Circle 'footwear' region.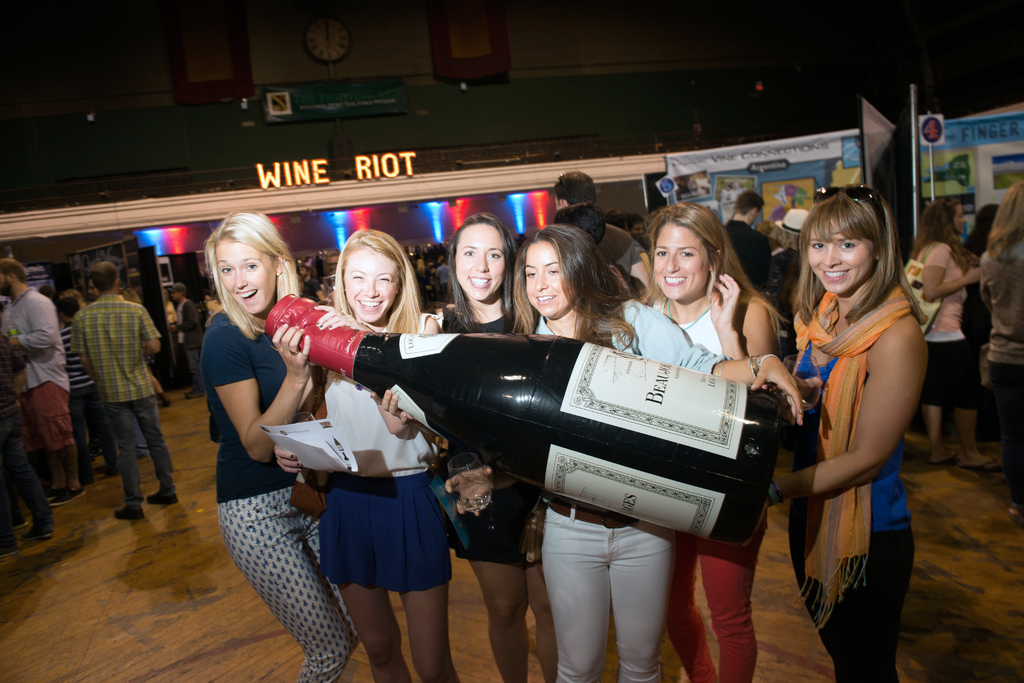
Region: detection(44, 483, 65, 504).
